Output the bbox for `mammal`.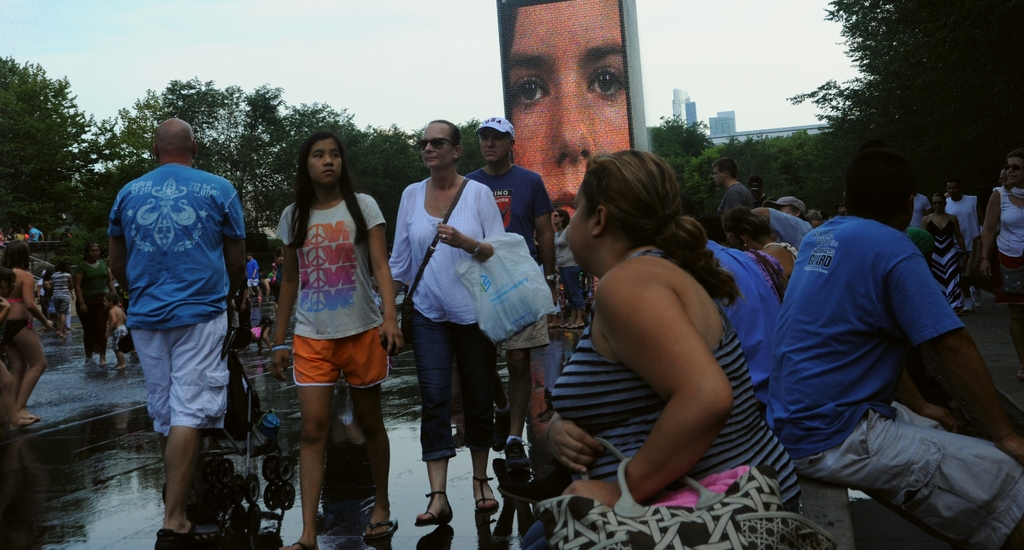
x1=263 y1=271 x2=278 y2=298.
